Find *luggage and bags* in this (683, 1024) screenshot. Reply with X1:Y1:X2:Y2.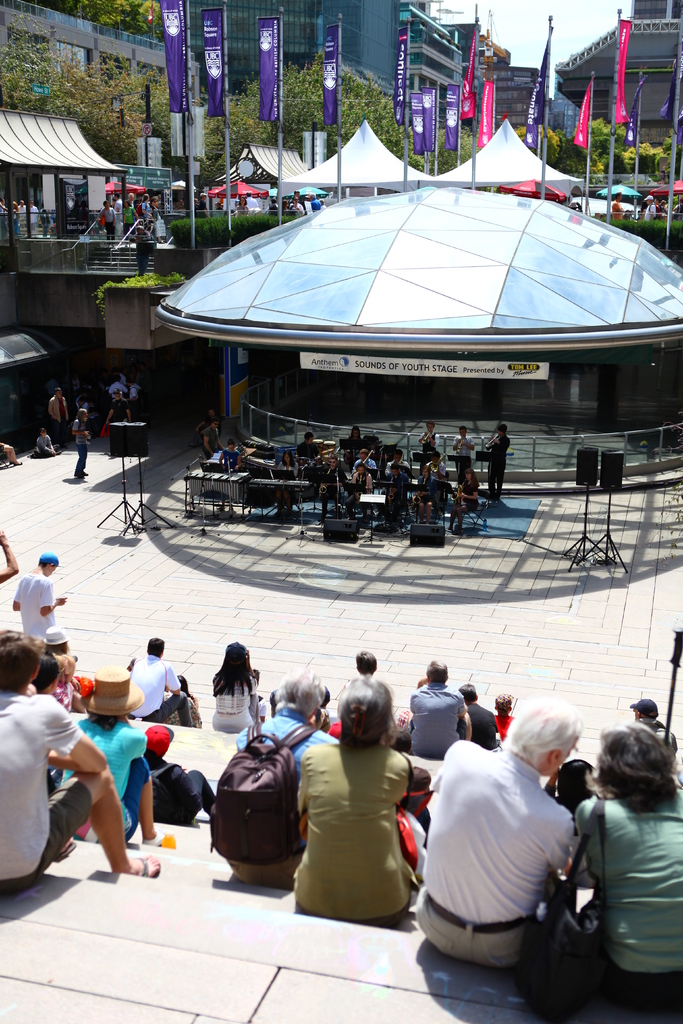
506:791:602:1023.
